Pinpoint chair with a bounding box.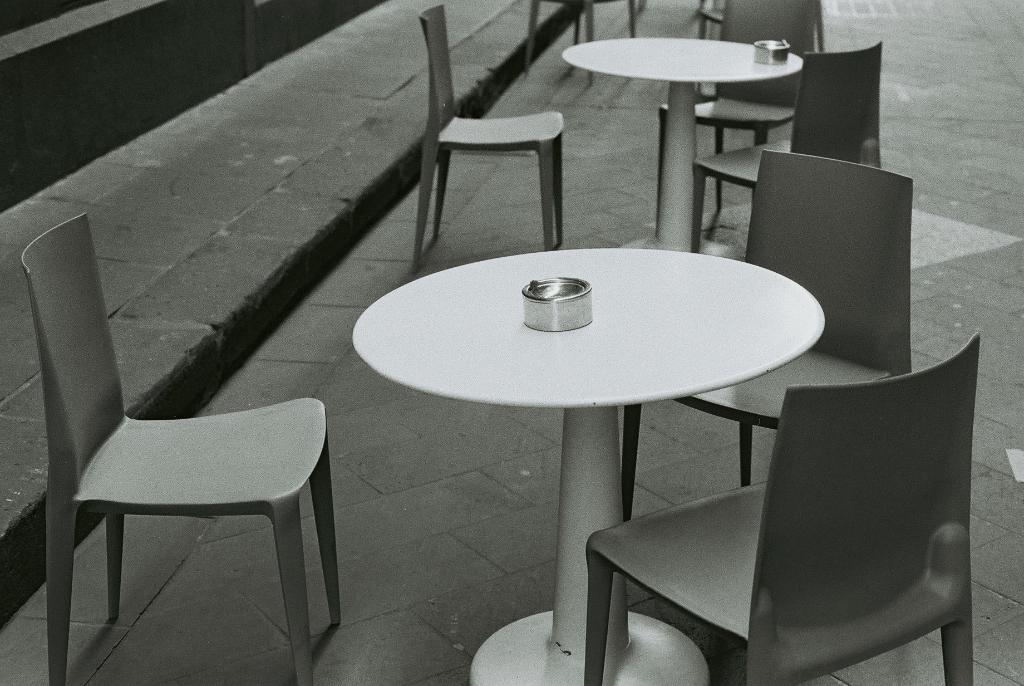
left=17, top=242, right=334, bottom=678.
